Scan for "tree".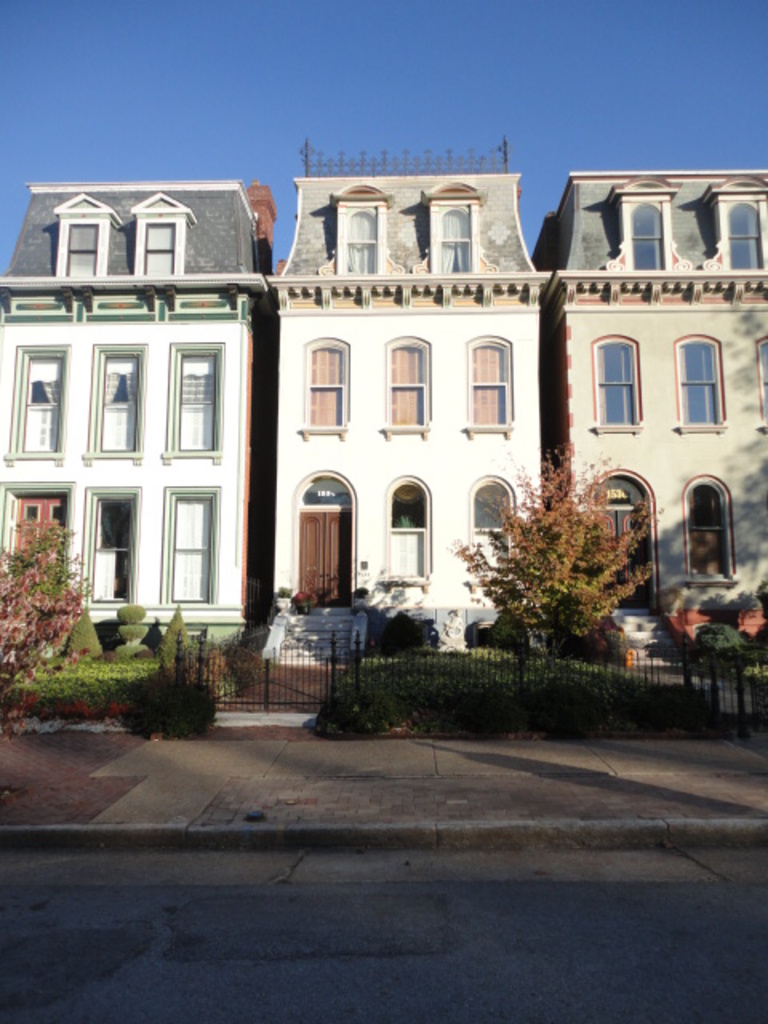
Scan result: rect(483, 602, 533, 658).
